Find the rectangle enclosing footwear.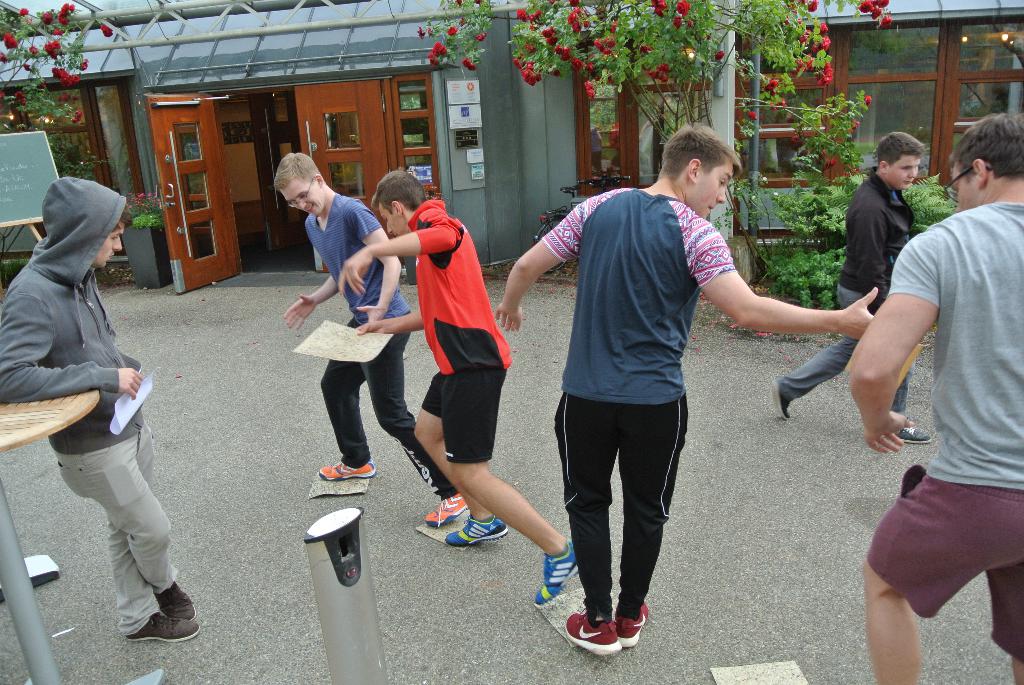
detection(566, 597, 648, 663).
